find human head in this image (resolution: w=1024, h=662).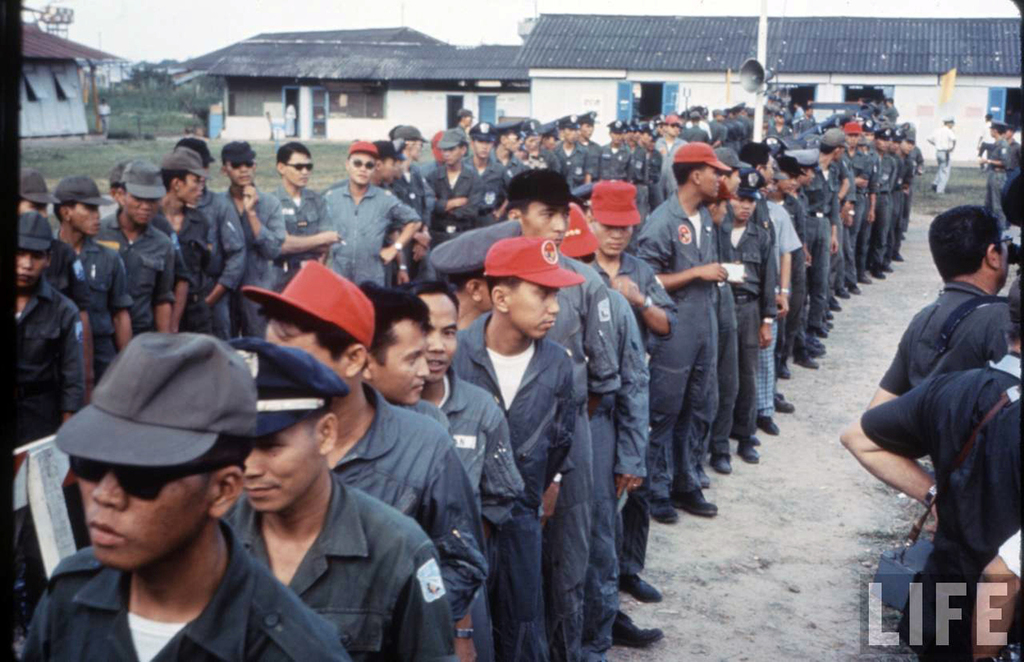
select_region(114, 160, 166, 226).
